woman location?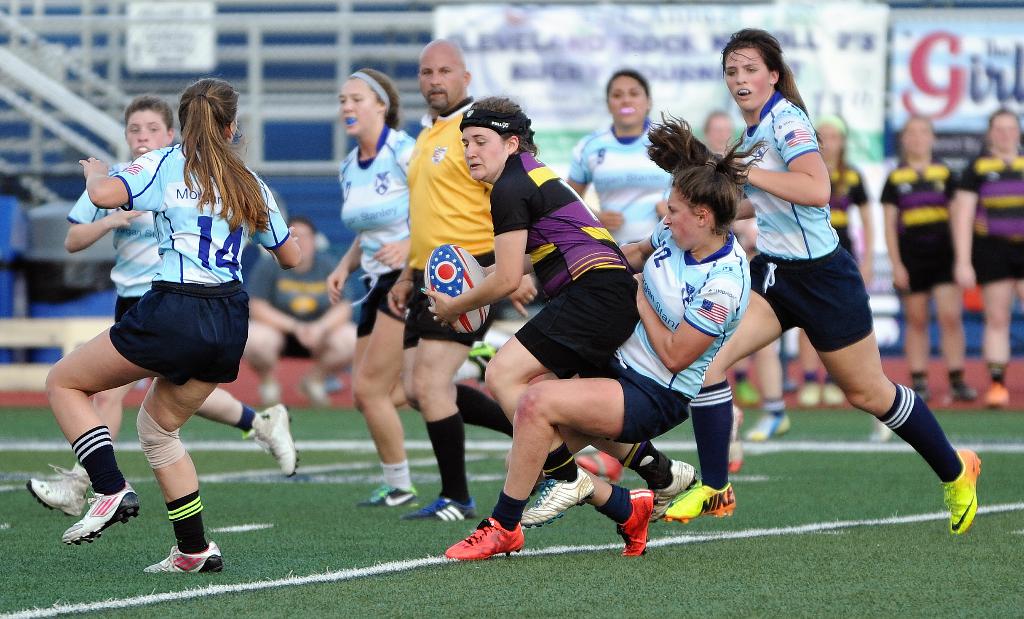
[955,112,1023,411]
